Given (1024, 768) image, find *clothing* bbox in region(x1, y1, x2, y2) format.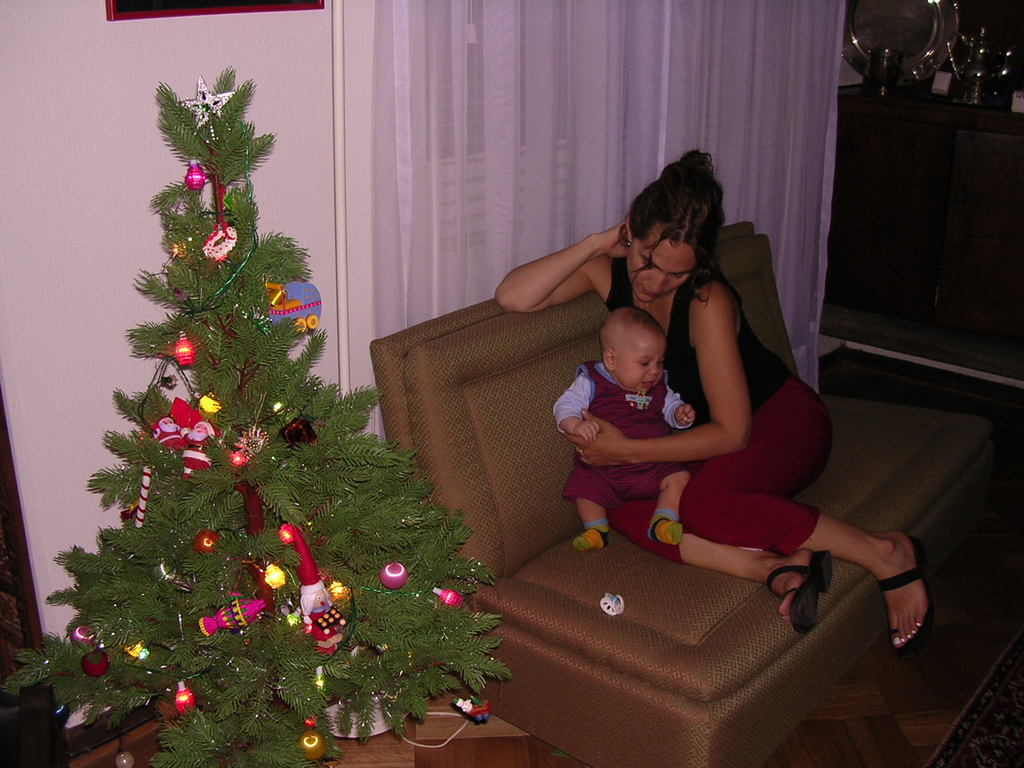
region(548, 358, 680, 511).
